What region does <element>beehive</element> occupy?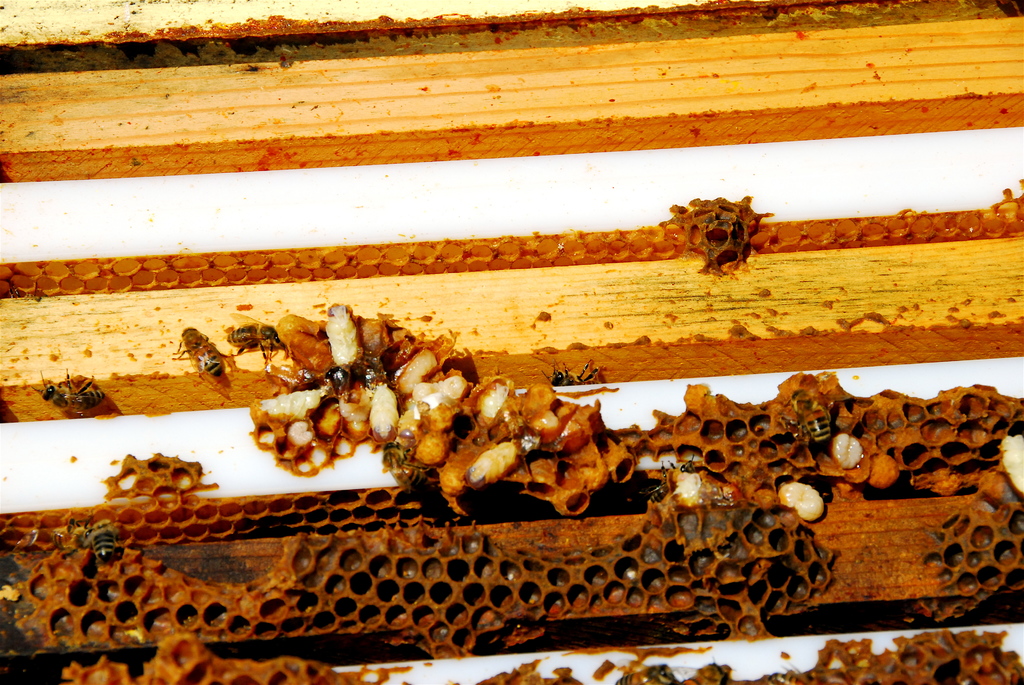
l=0, t=200, r=1014, b=295.
